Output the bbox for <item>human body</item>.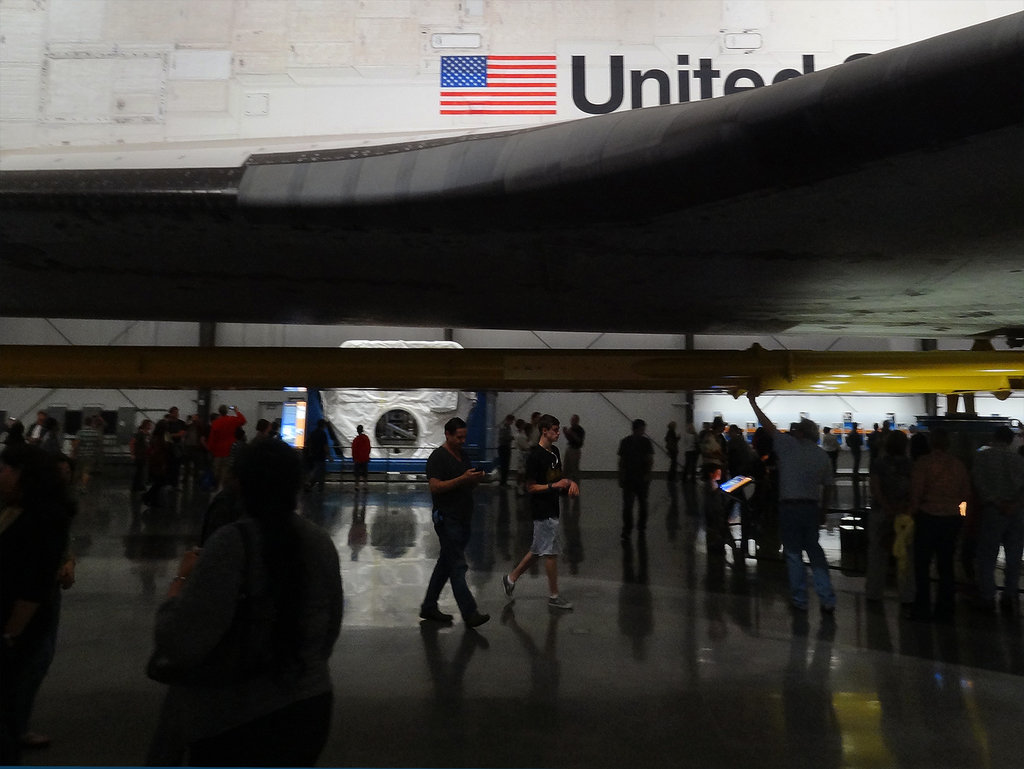
[left=153, top=517, right=336, bottom=768].
